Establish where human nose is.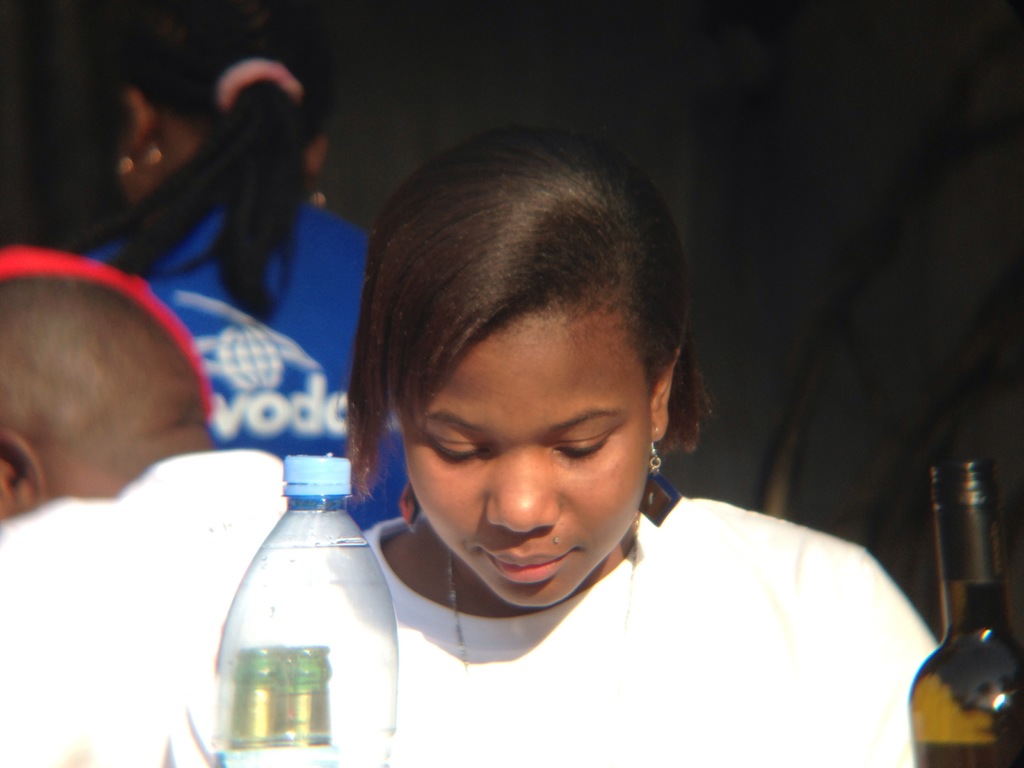
Established at bbox=(485, 447, 561, 536).
